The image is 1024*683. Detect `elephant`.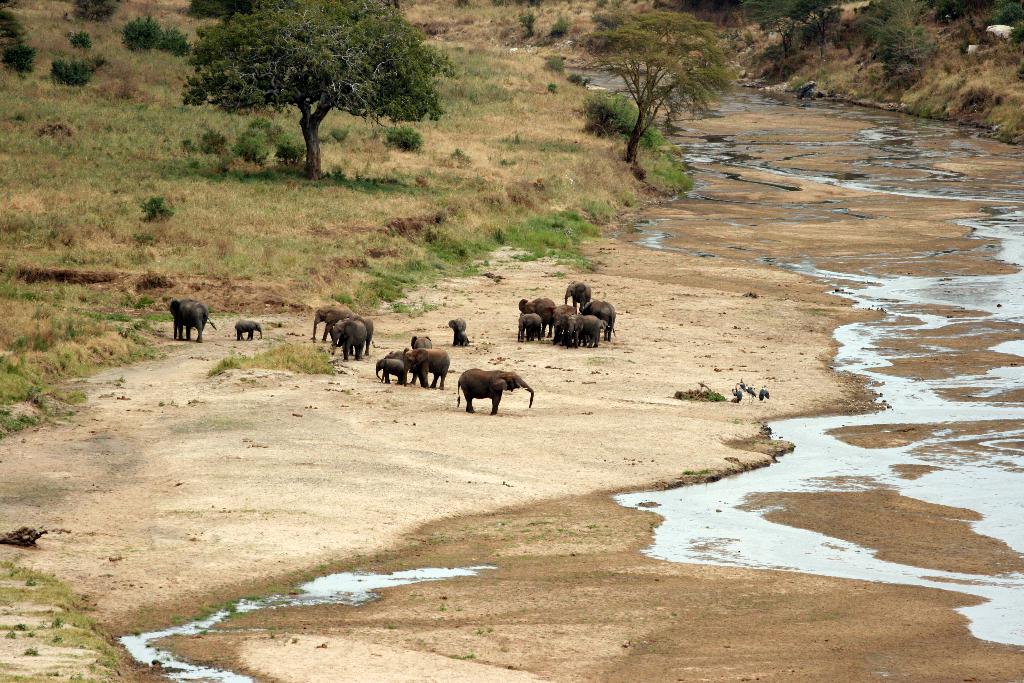
Detection: Rect(572, 314, 607, 348).
